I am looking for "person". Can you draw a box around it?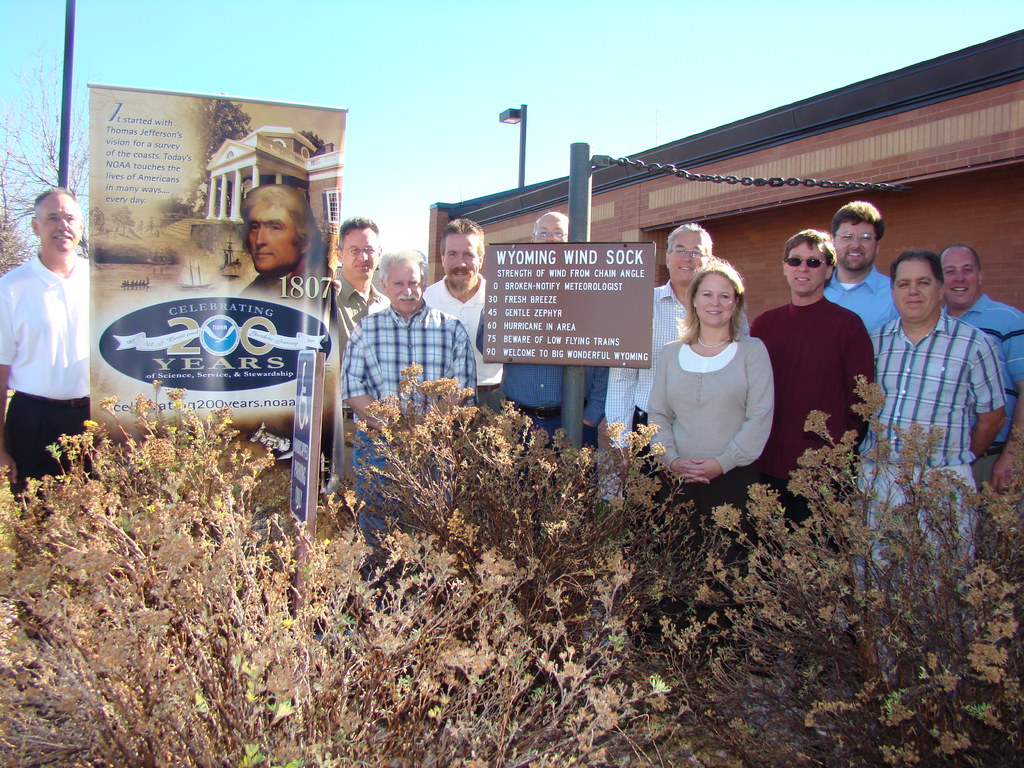
Sure, the bounding box is region(325, 220, 388, 373).
